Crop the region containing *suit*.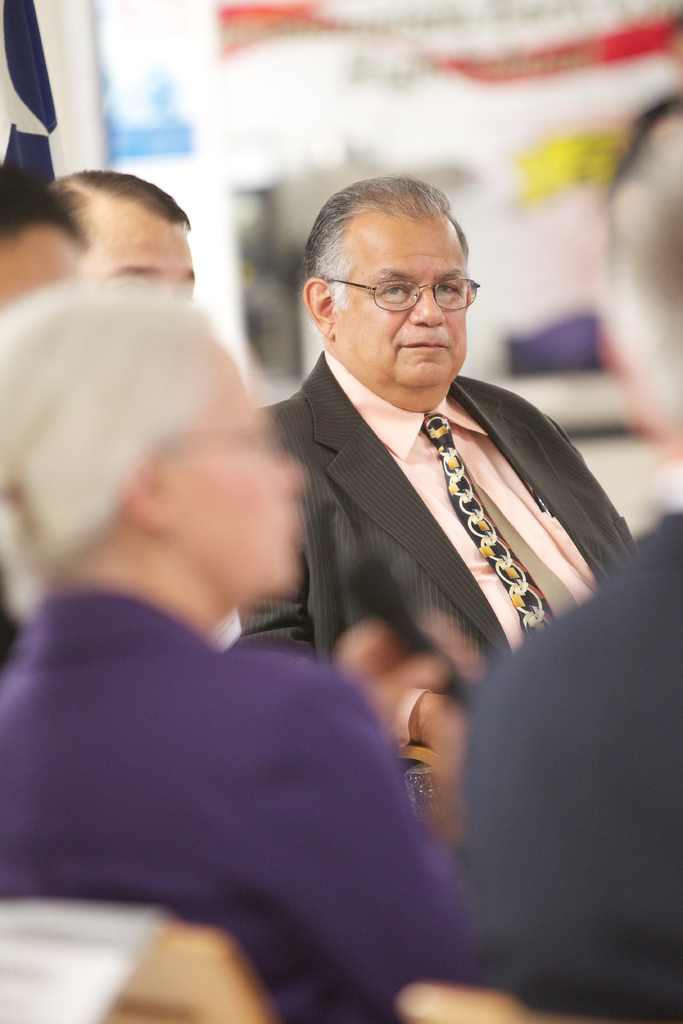
Crop region: (x1=240, y1=348, x2=634, y2=717).
